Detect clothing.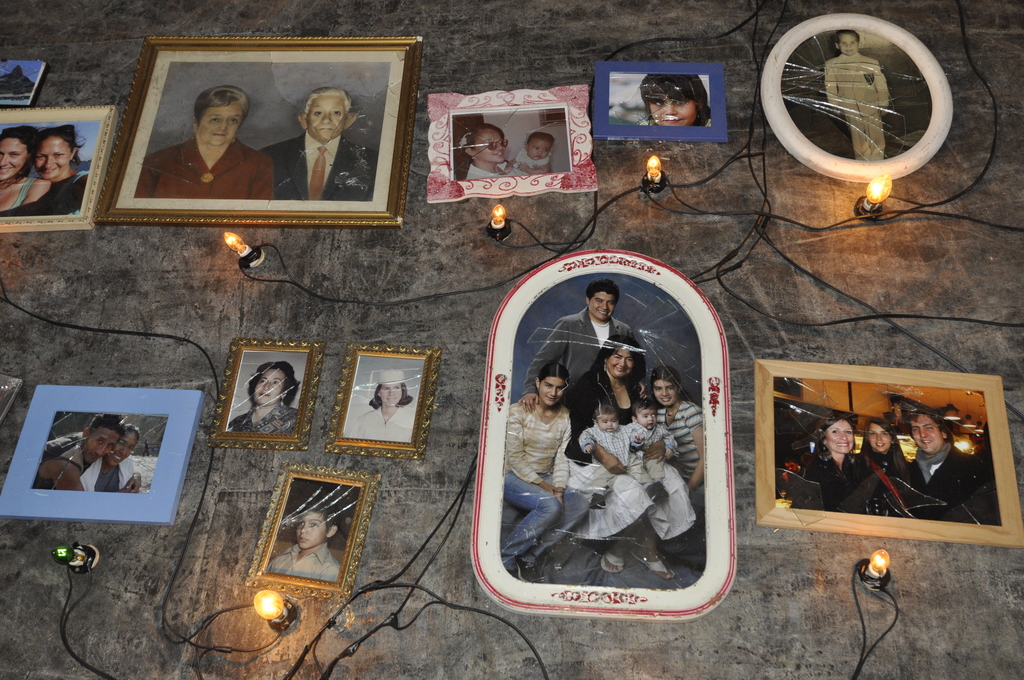
Detected at 655:401:700:490.
